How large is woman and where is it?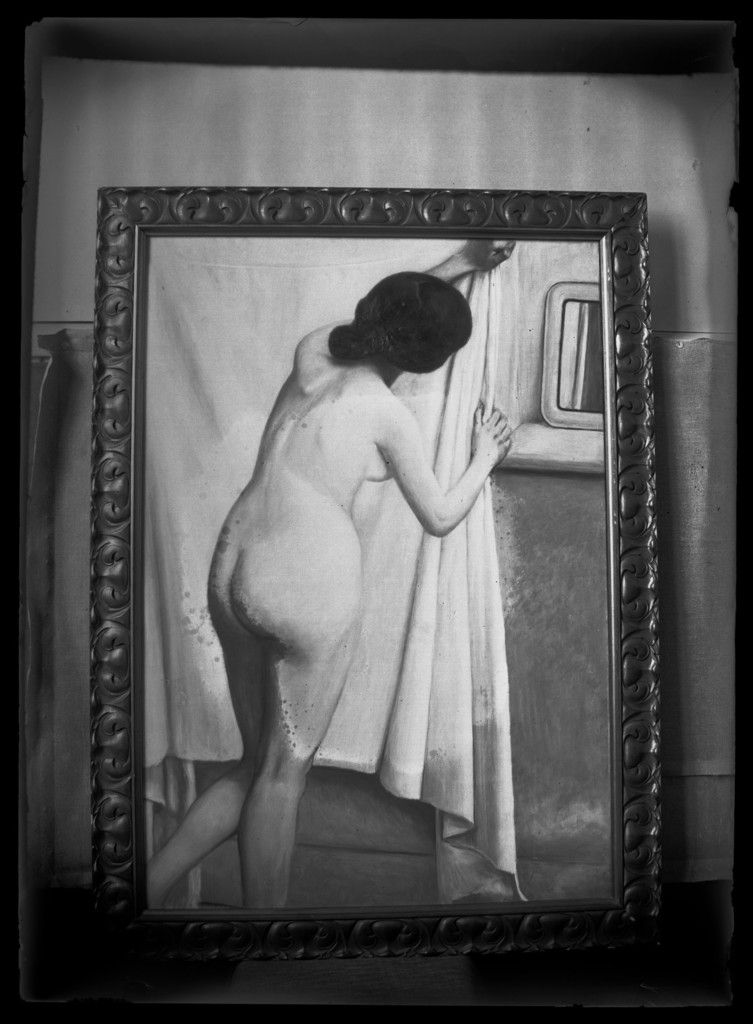
Bounding box: box(133, 218, 524, 929).
